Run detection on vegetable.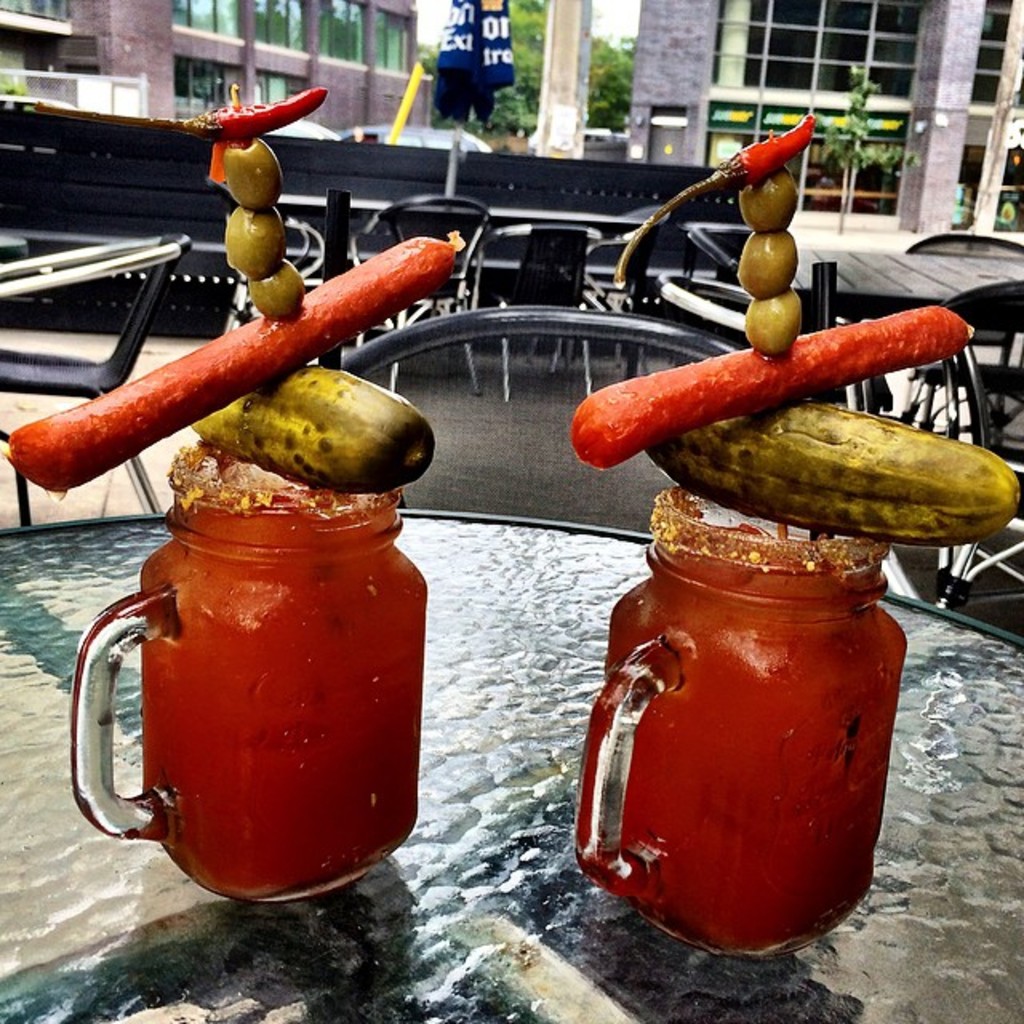
Result: rect(741, 290, 803, 363).
